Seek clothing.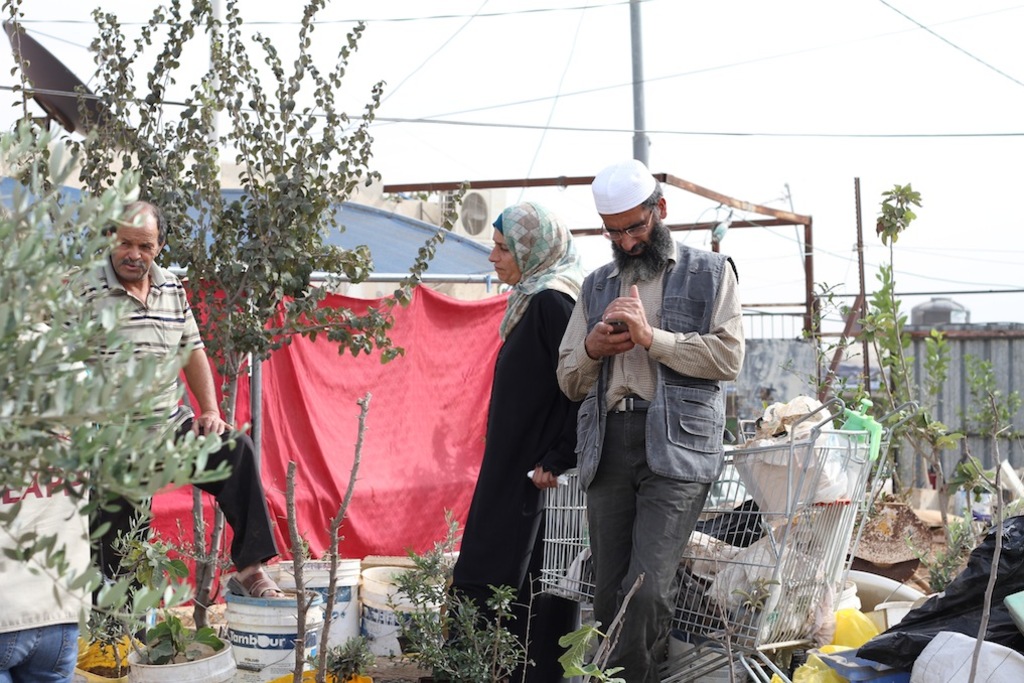
detection(440, 264, 594, 682).
